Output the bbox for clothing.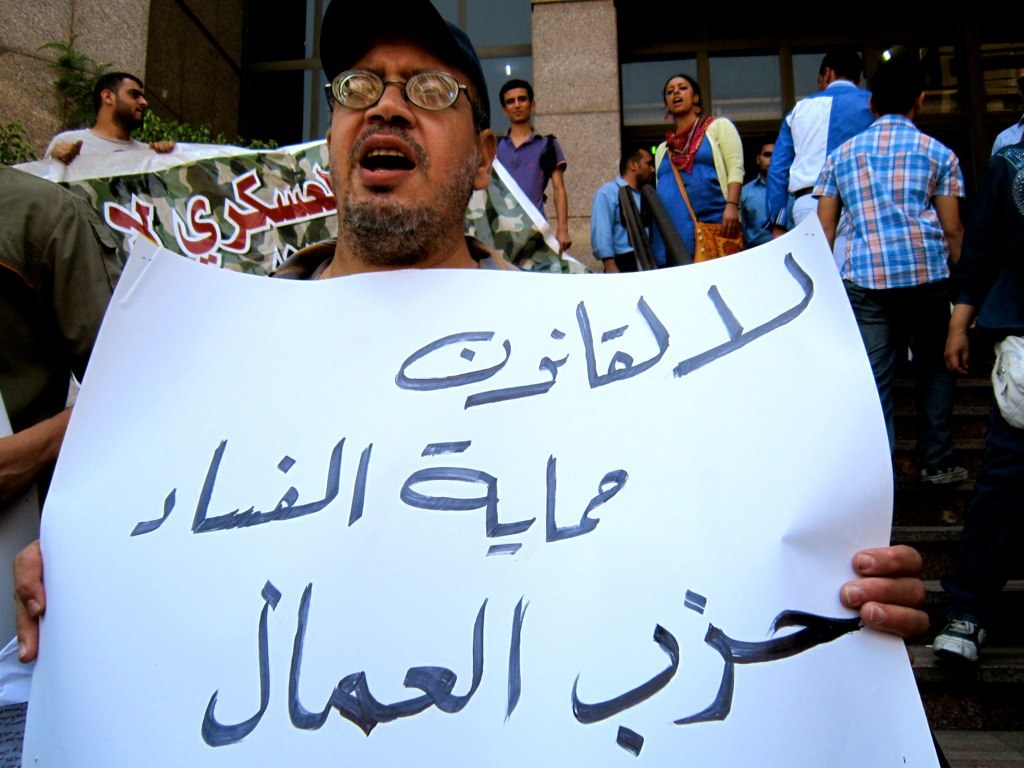
[989,120,1023,155].
